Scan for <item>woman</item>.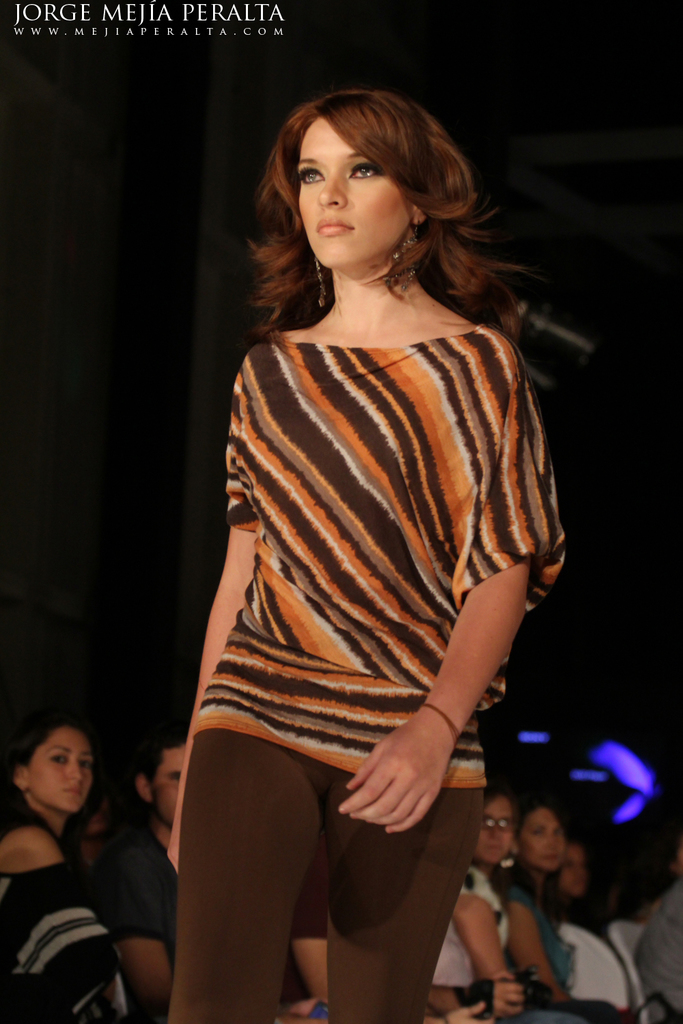
Scan result: [x1=434, y1=782, x2=580, y2=1023].
